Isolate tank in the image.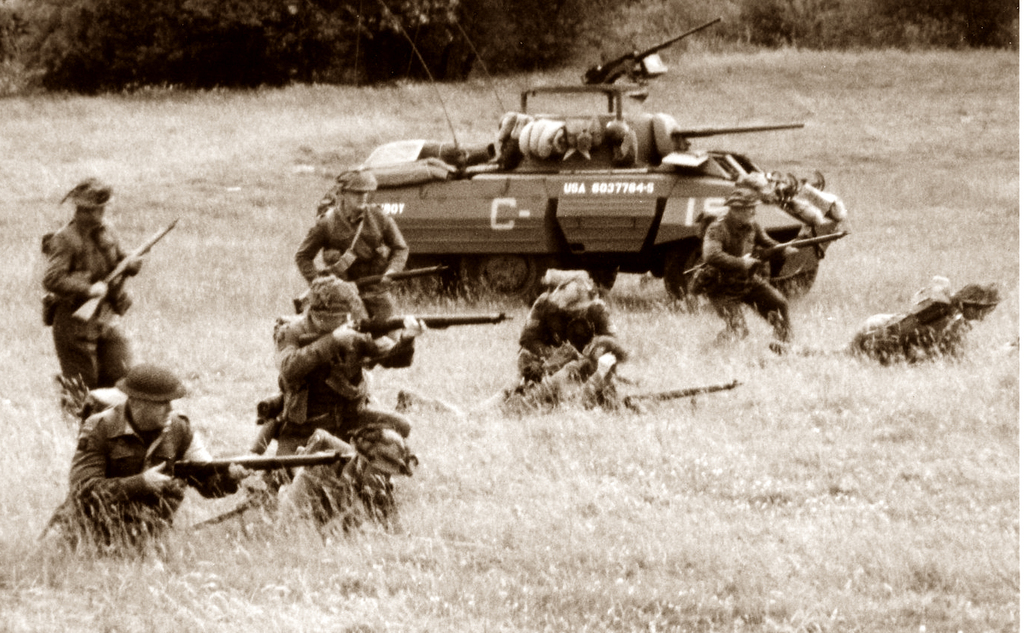
Isolated region: BBox(358, 15, 844, 301).
